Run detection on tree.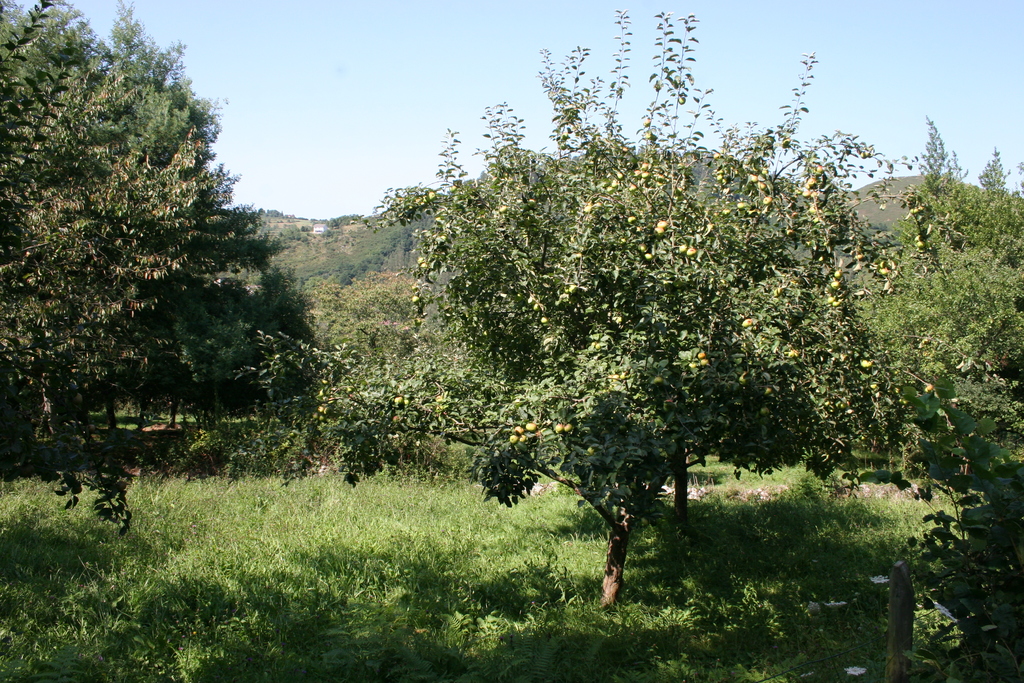
Result: bbox=[185, 194, 353, 432].
